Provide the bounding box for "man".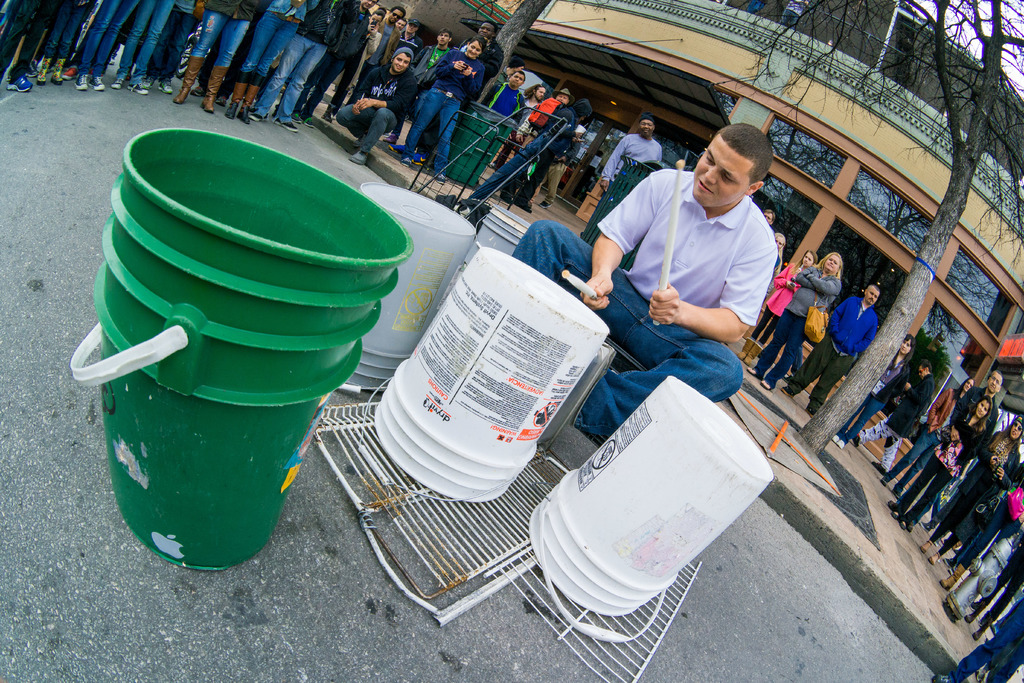
(334,47,419,163).
